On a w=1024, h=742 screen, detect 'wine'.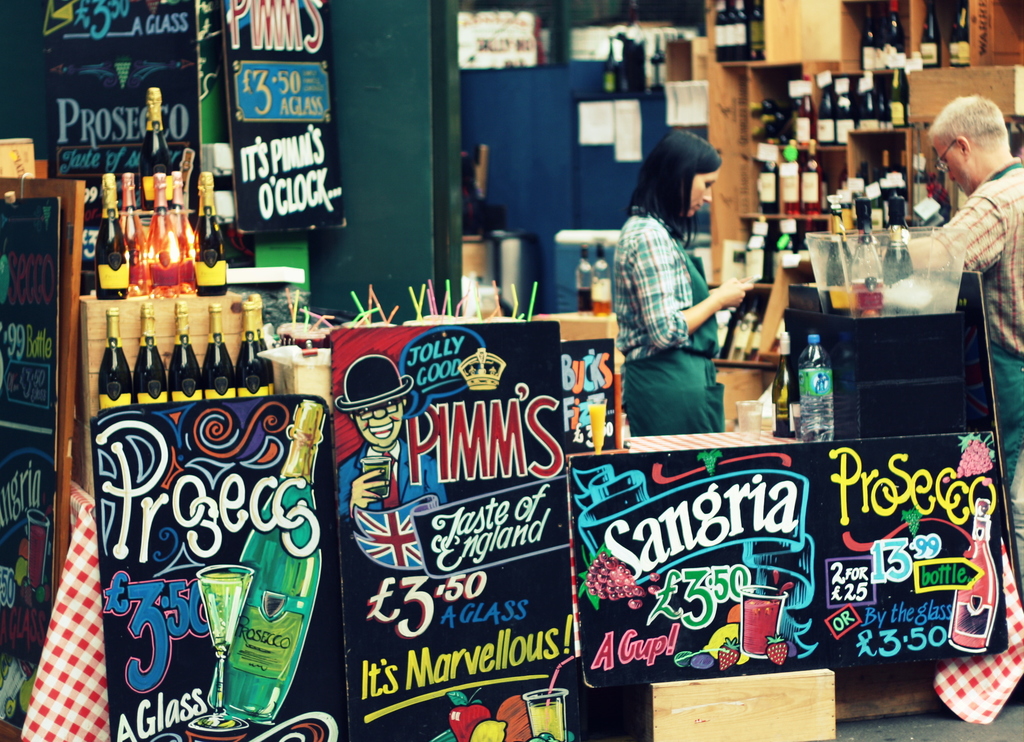
select_region(863, 2, 876, 72).
